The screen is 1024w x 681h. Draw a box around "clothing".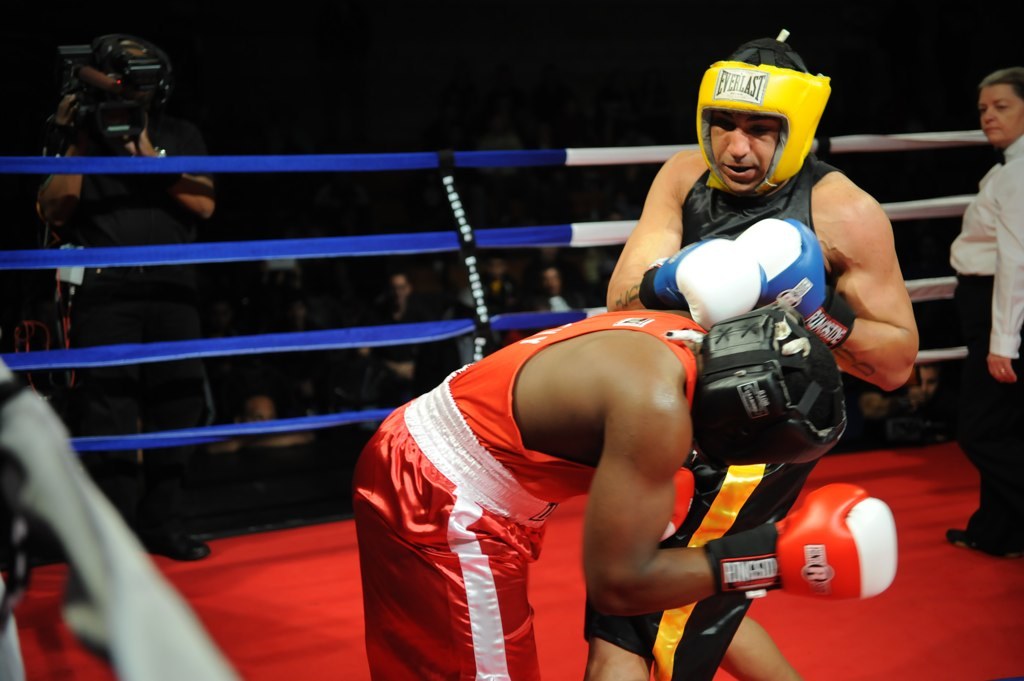
[x1=394, y1=294, x2=754, y2=624].
